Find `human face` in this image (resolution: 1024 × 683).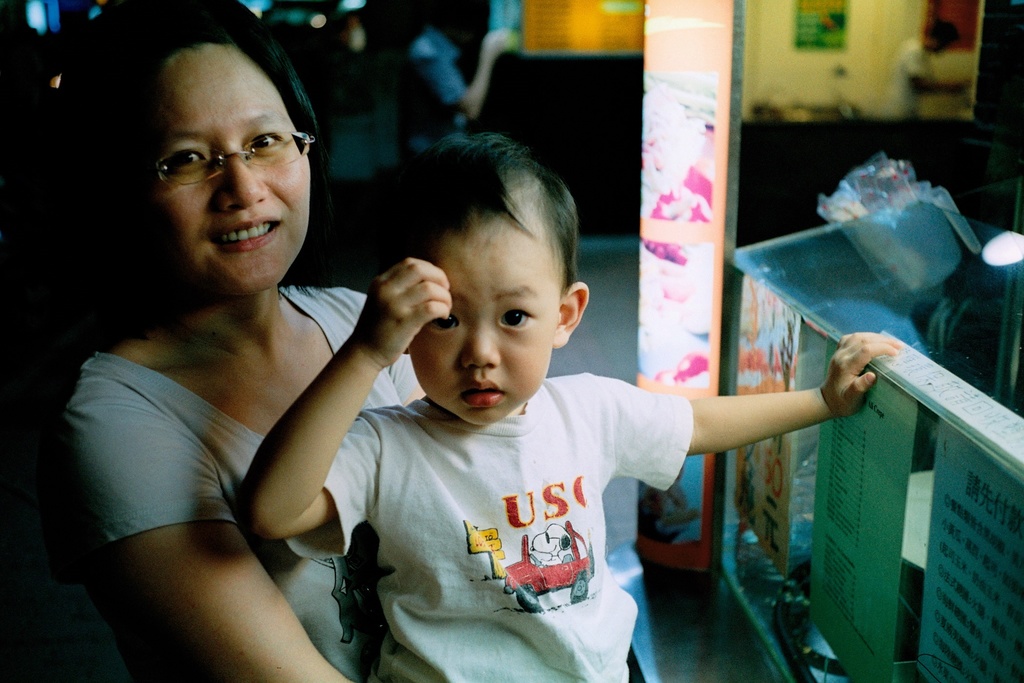
[410, 222, 559, 429].
